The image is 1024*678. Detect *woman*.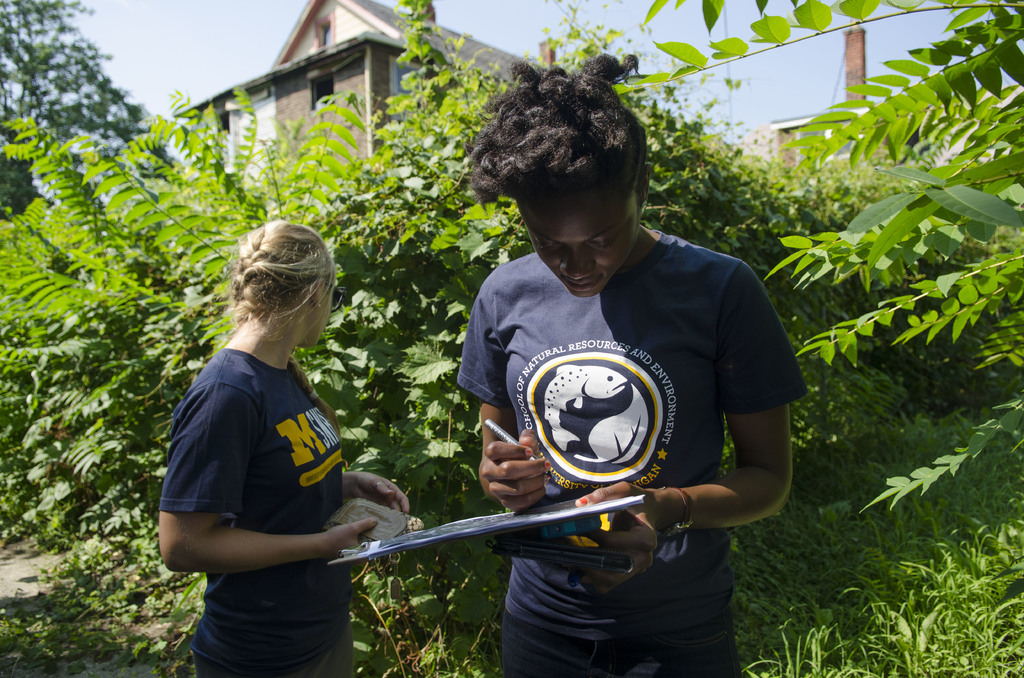
Detection: <bbox>456, 51, 810, 677</bbox>.
